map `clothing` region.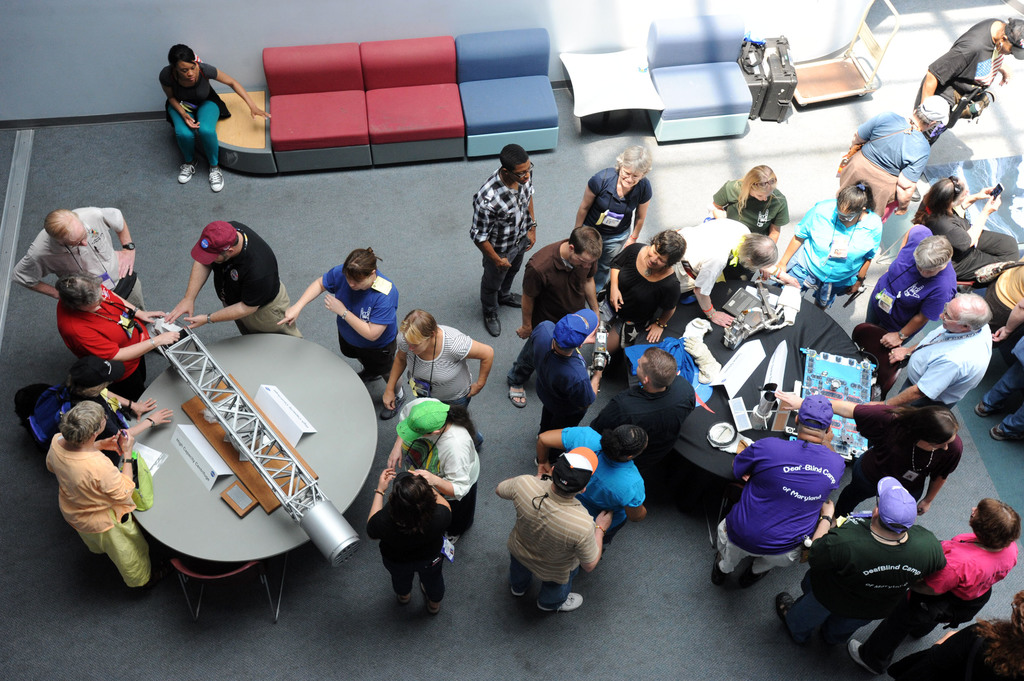
Mapped to x1=835 y1=118 x2=924 y2=212.
